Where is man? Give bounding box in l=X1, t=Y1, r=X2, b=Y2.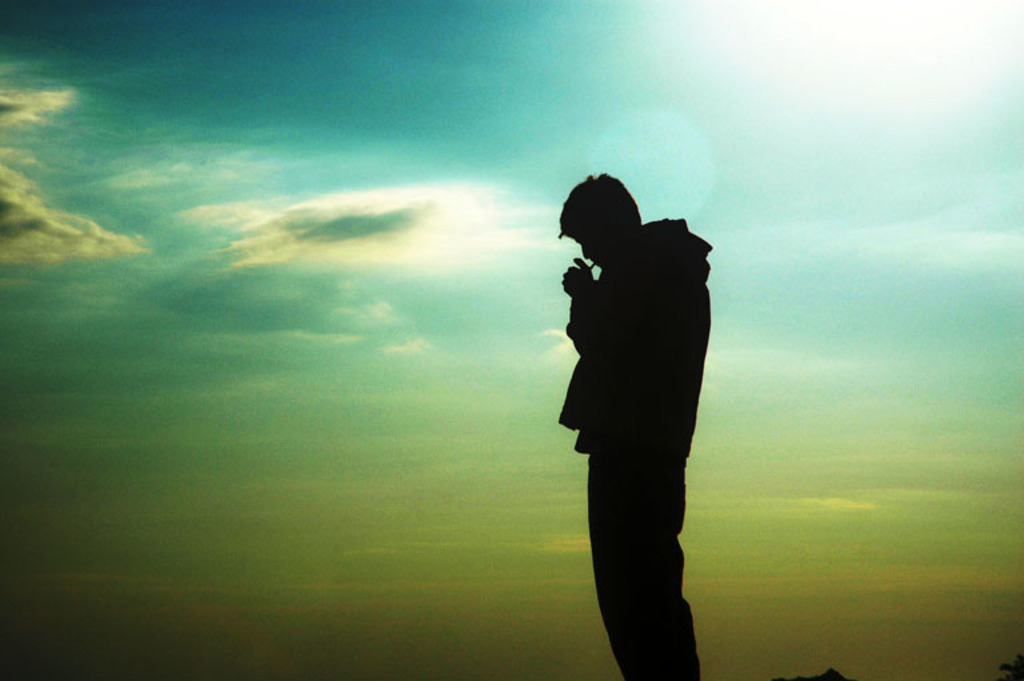
l=539, t=173, r=739, b=674.
